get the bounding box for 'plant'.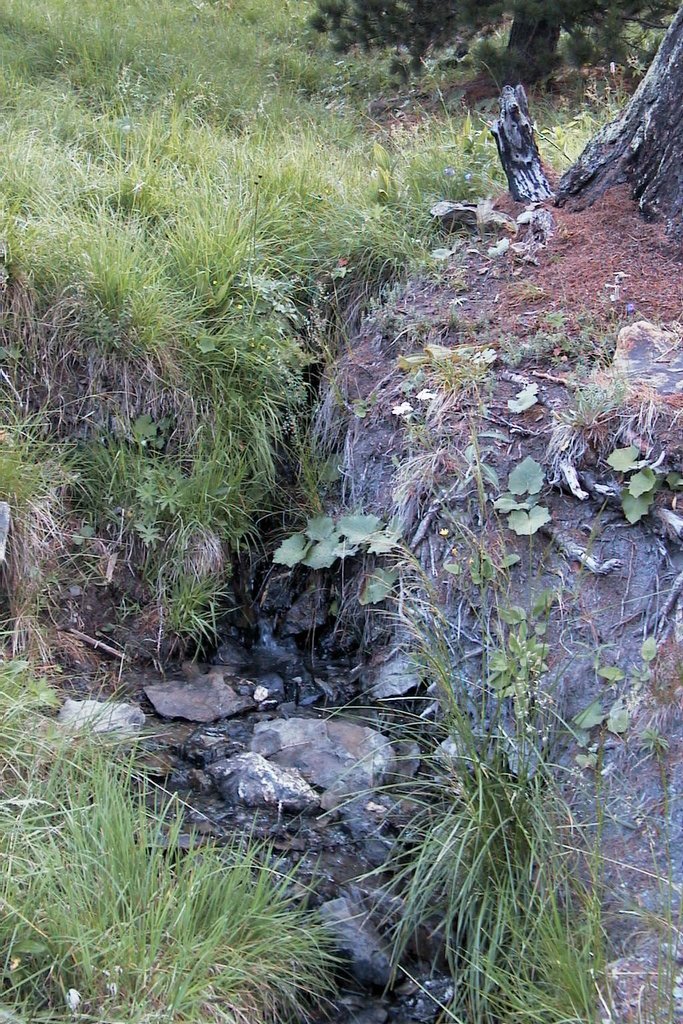
(left=630, top=720, right=674, bottom=761).
